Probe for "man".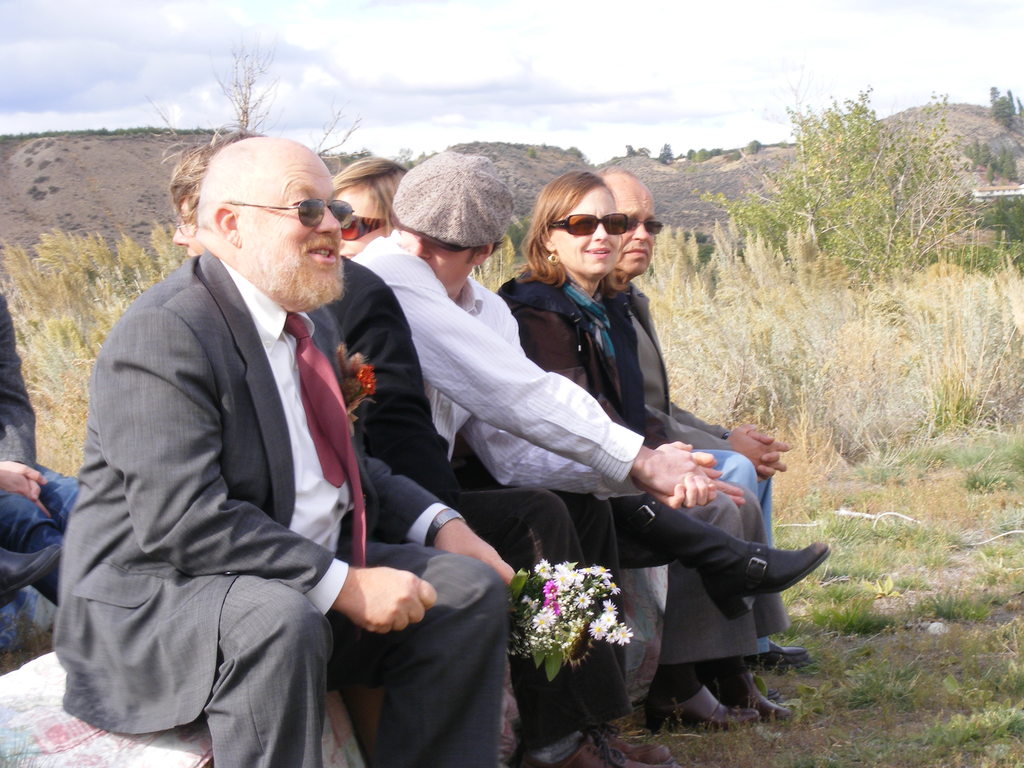
Probe result: bbox(348, 147, 717, 767).
